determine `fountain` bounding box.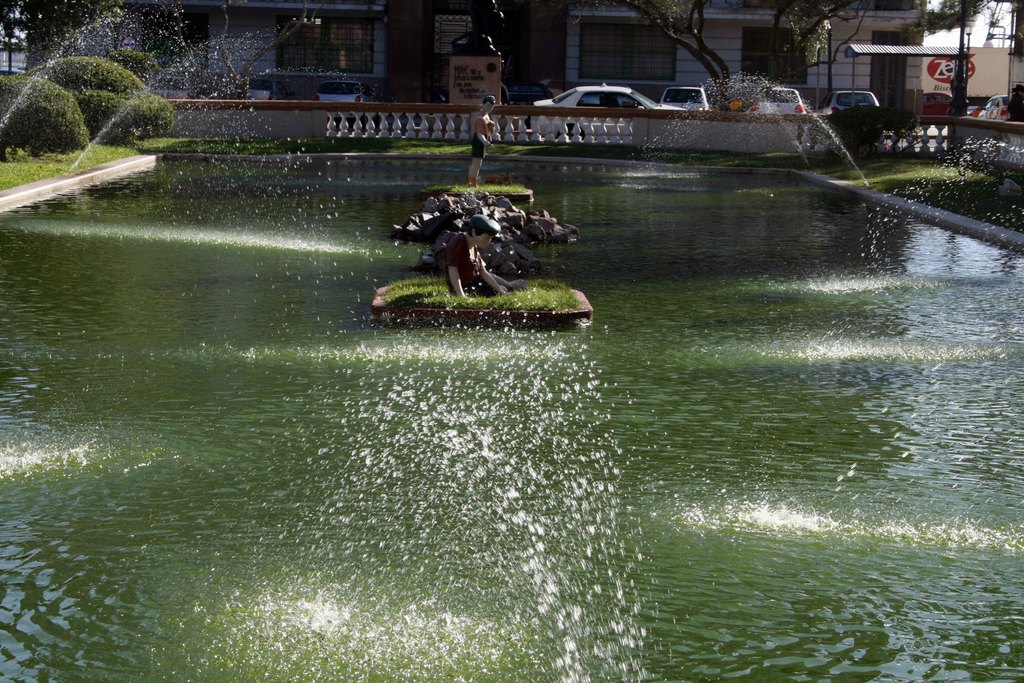
Determined: {"left": 791, "top": 100, "right": 876, "bottom": 194}.
